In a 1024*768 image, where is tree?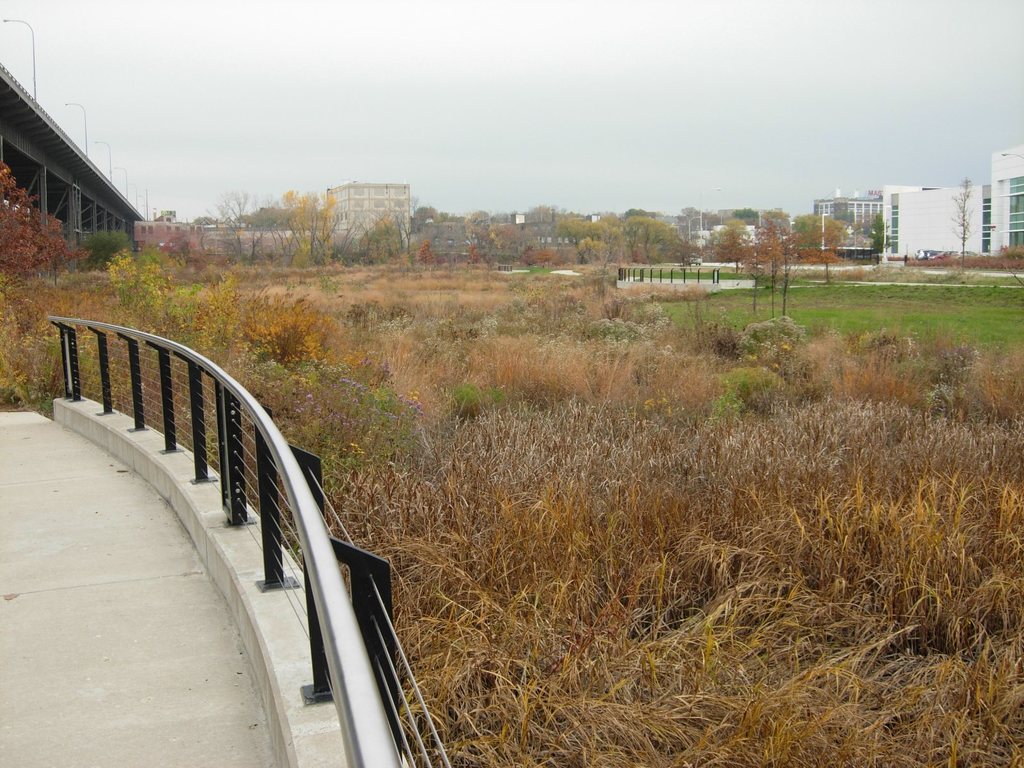
748,208,818,323.
